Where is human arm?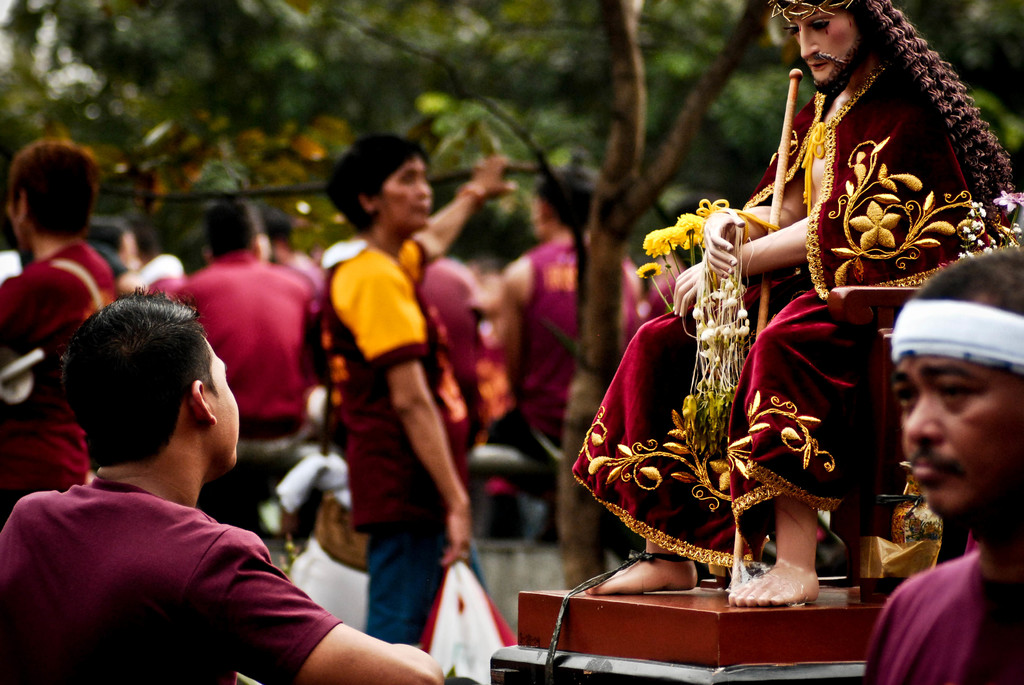
<region>704, 166, 814, 283</region>.
